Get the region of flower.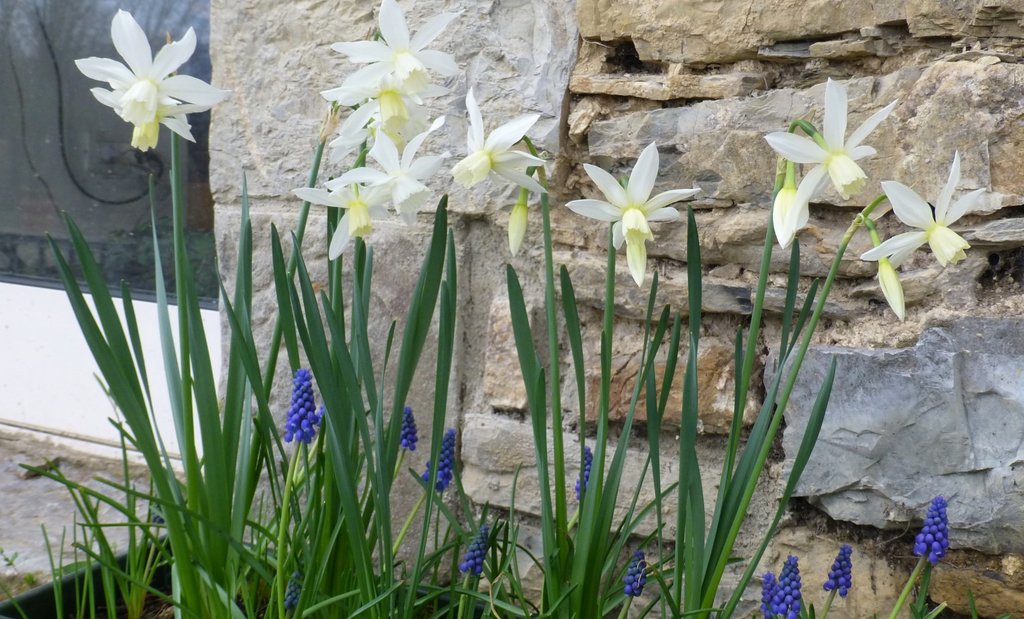
BBox(860, 152, 986, 271).
